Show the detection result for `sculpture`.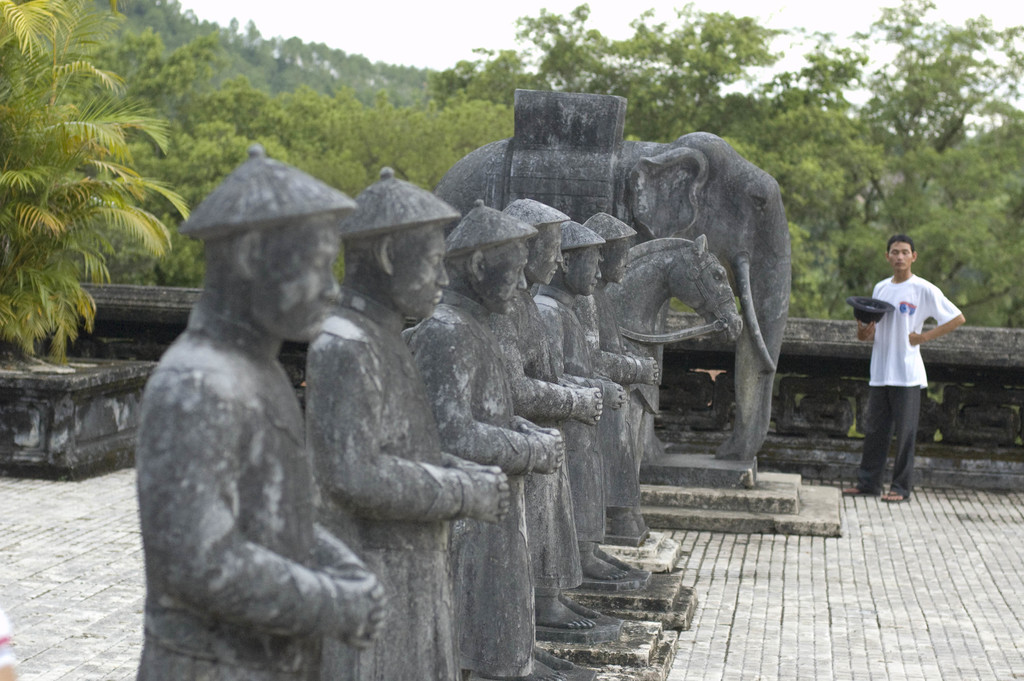
(551, 205, 665, 555).
